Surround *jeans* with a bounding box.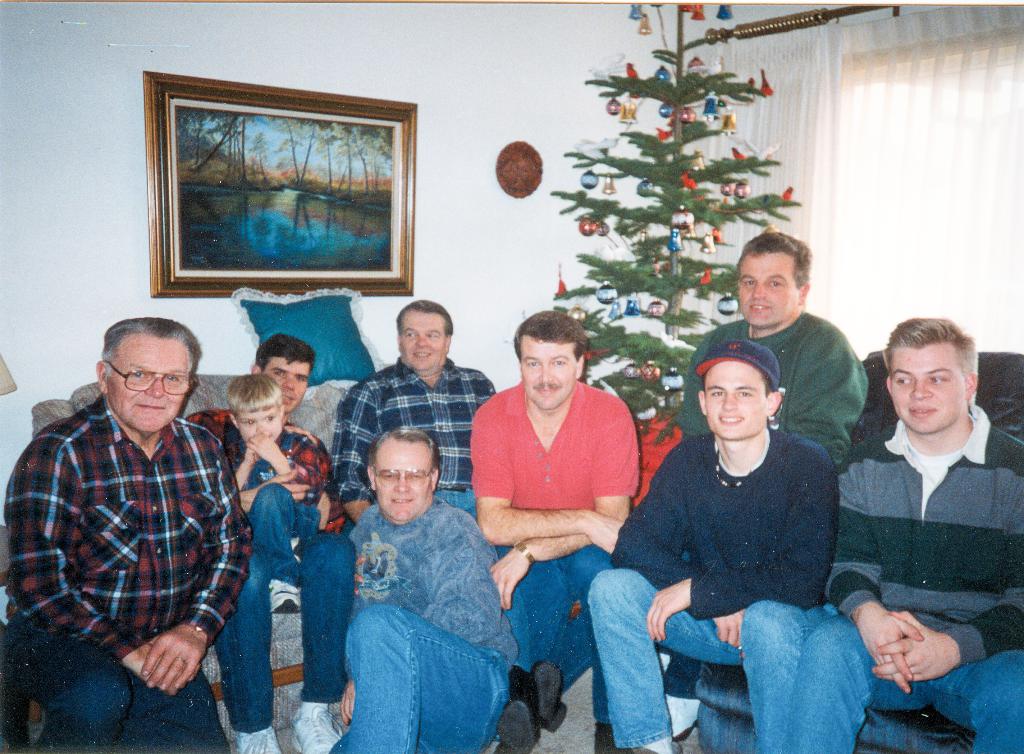
<bbox>588, 566, 840, 753</bbox>.
